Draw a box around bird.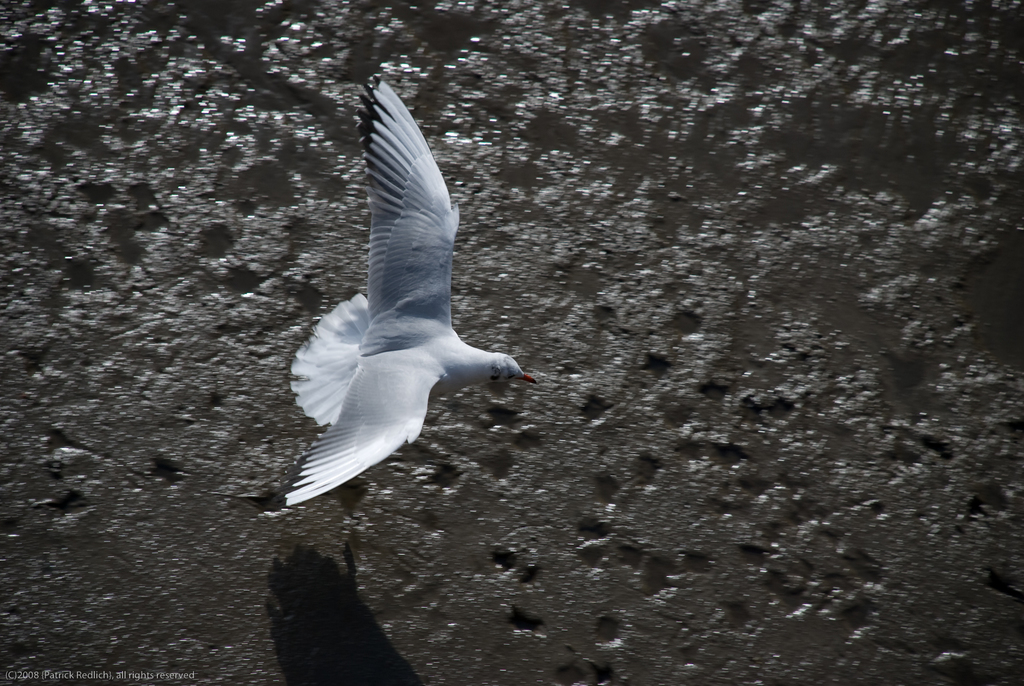
<box>284,81,534,499</box>.
